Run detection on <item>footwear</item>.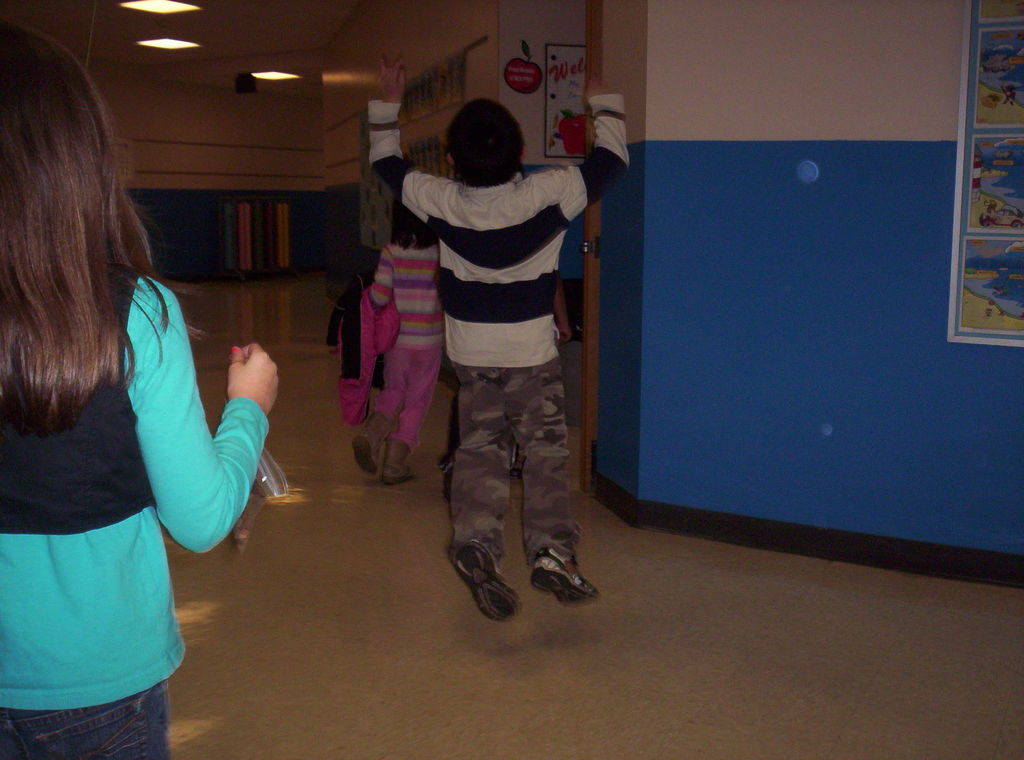
Result: {"x1": 377, "y1": 435, "x2": 413, "y2": 483}.
